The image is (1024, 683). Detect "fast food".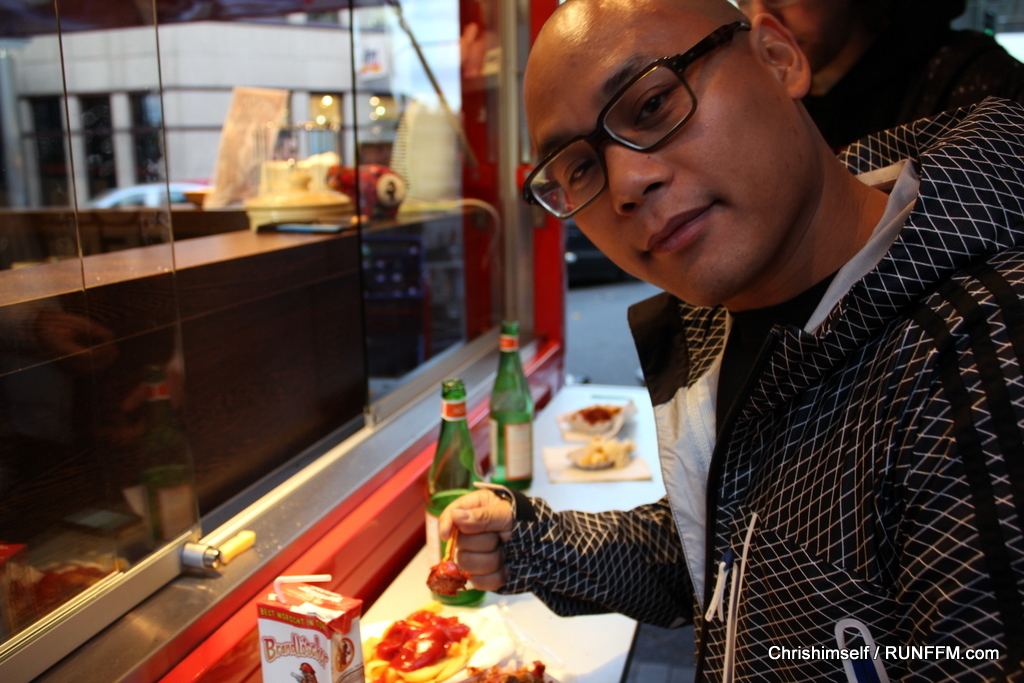
Detection: [x1=361, y1=606, x2=475, y2=682].
